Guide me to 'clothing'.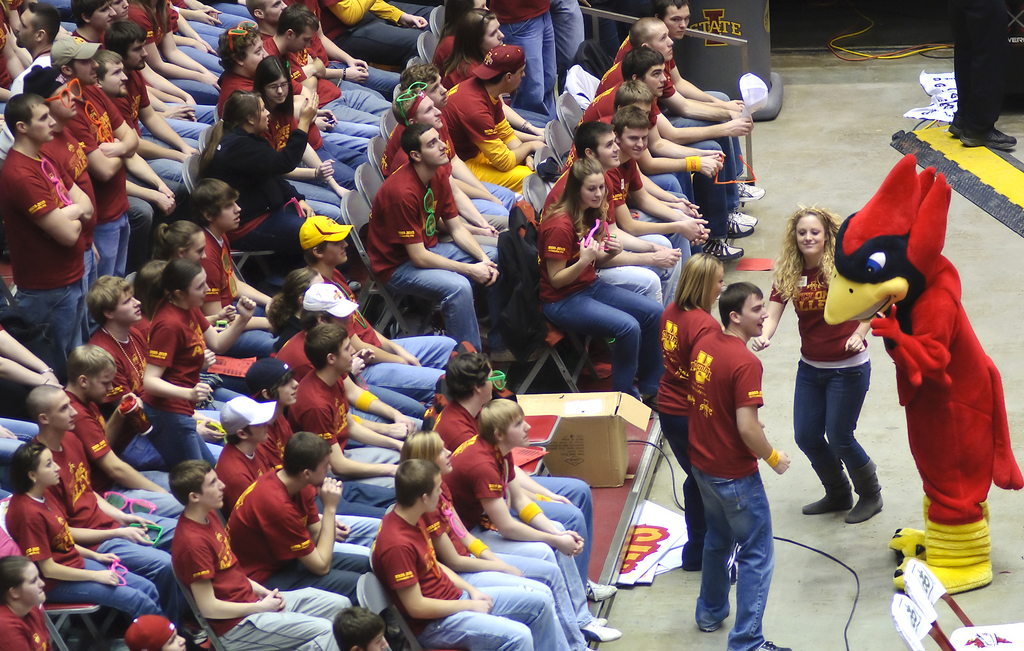
Guidance: locate(80, 326, 228, 456).
